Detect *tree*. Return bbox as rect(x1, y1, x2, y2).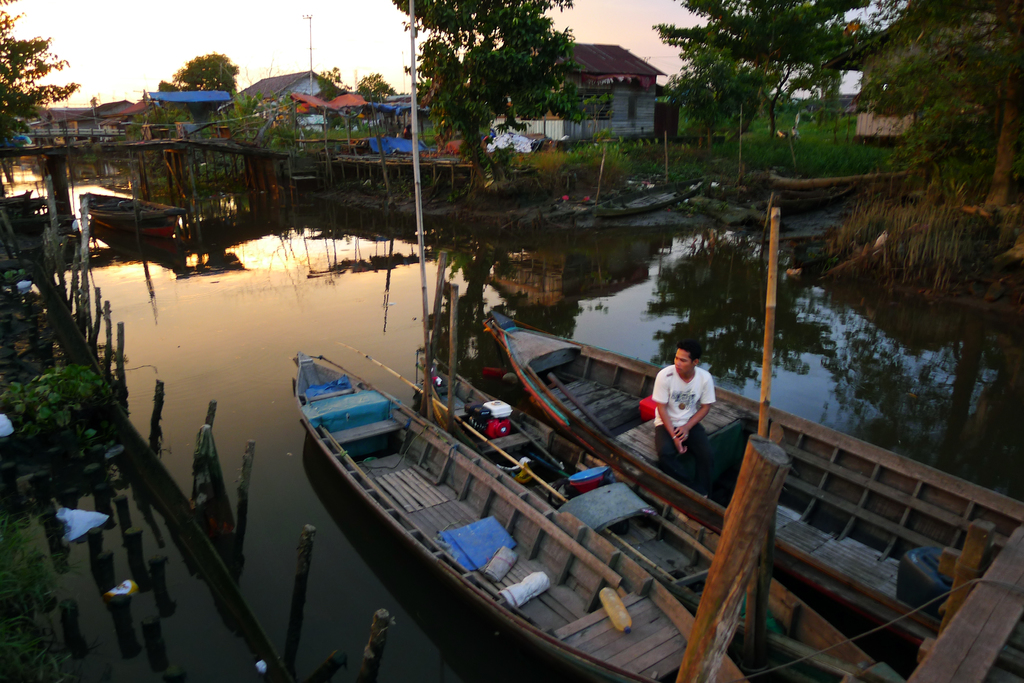
rect(392, 0, 614, 203).
